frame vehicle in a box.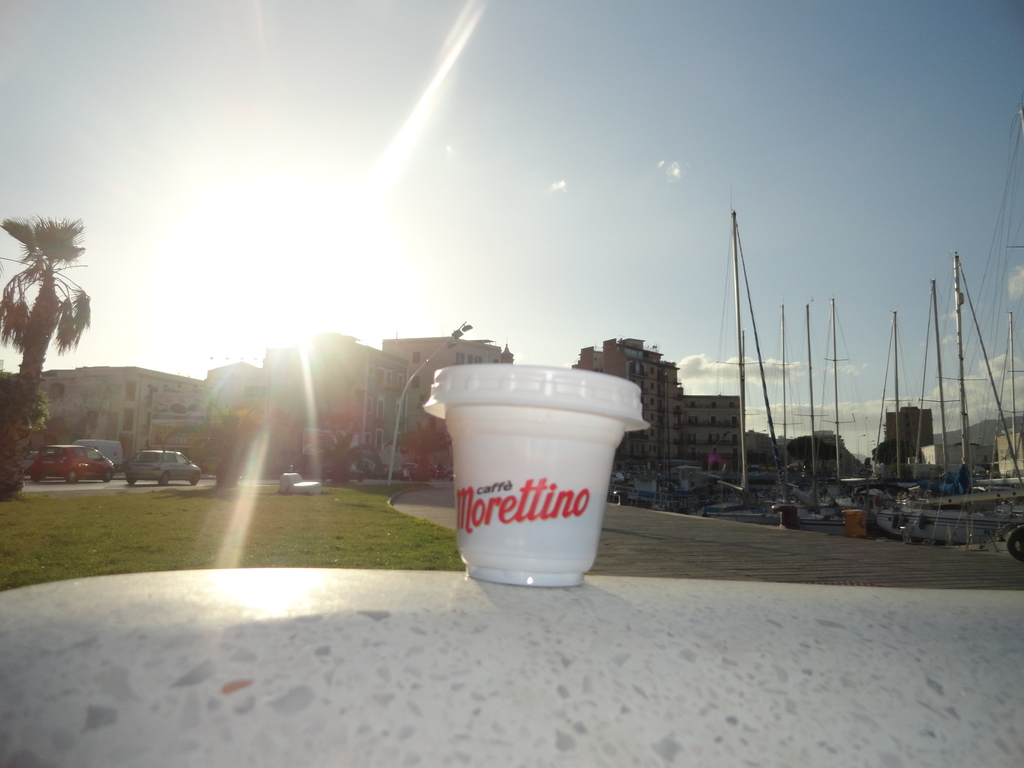
119:450:205:484.
